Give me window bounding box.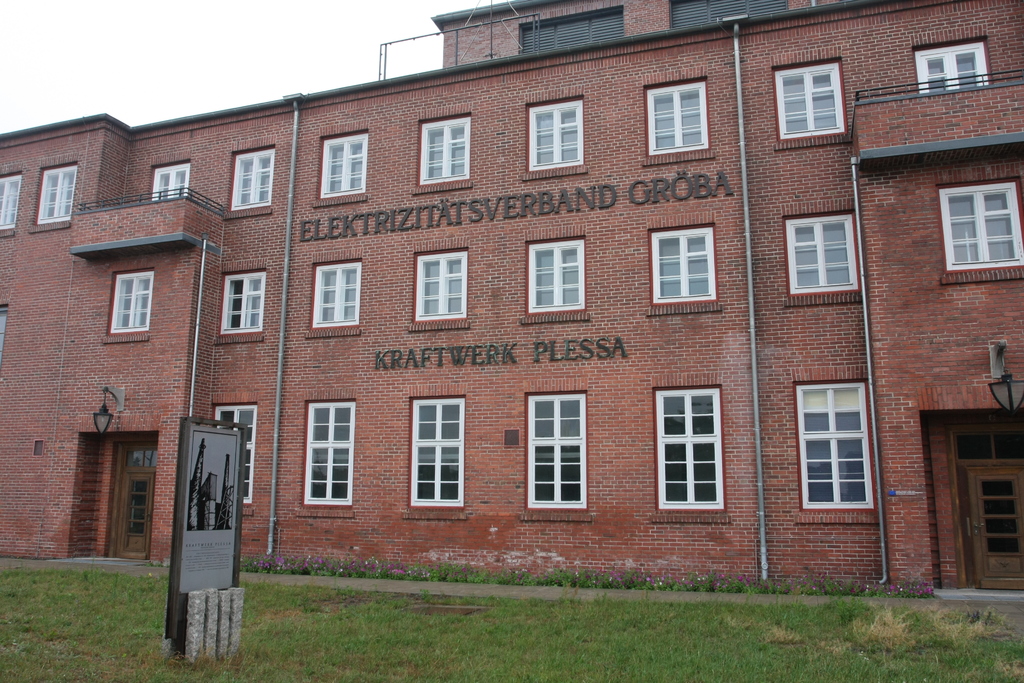
left=33, top=163, right=79, bottom=220.
